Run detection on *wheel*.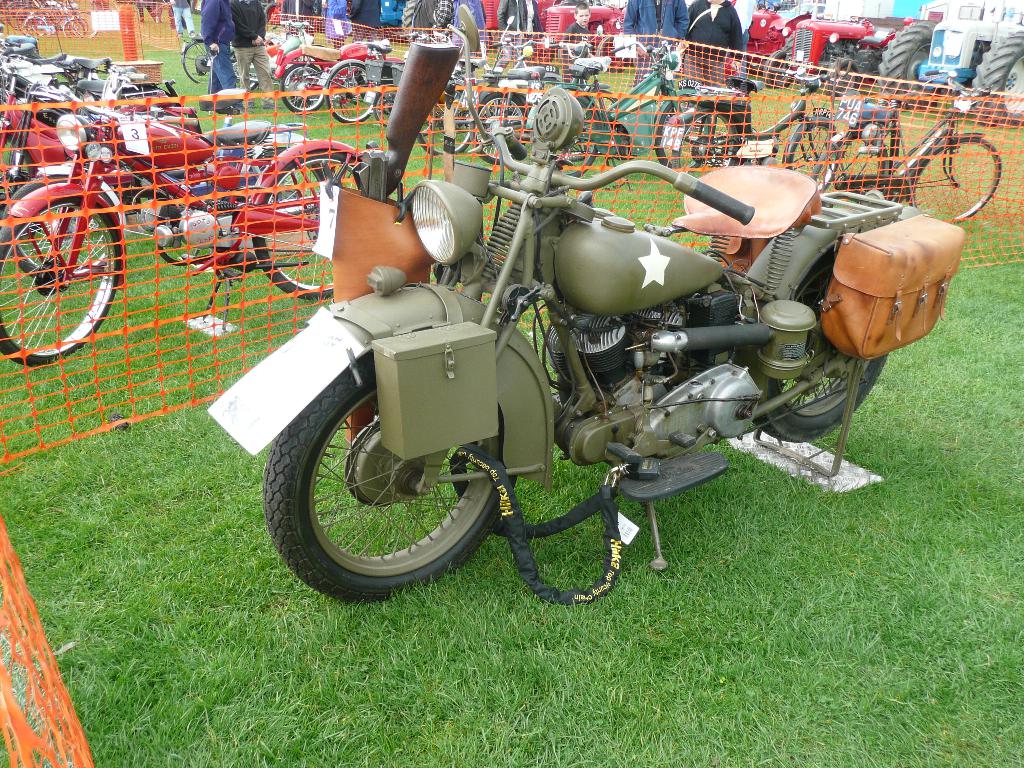
Result: (6, 161, 115, 360).
